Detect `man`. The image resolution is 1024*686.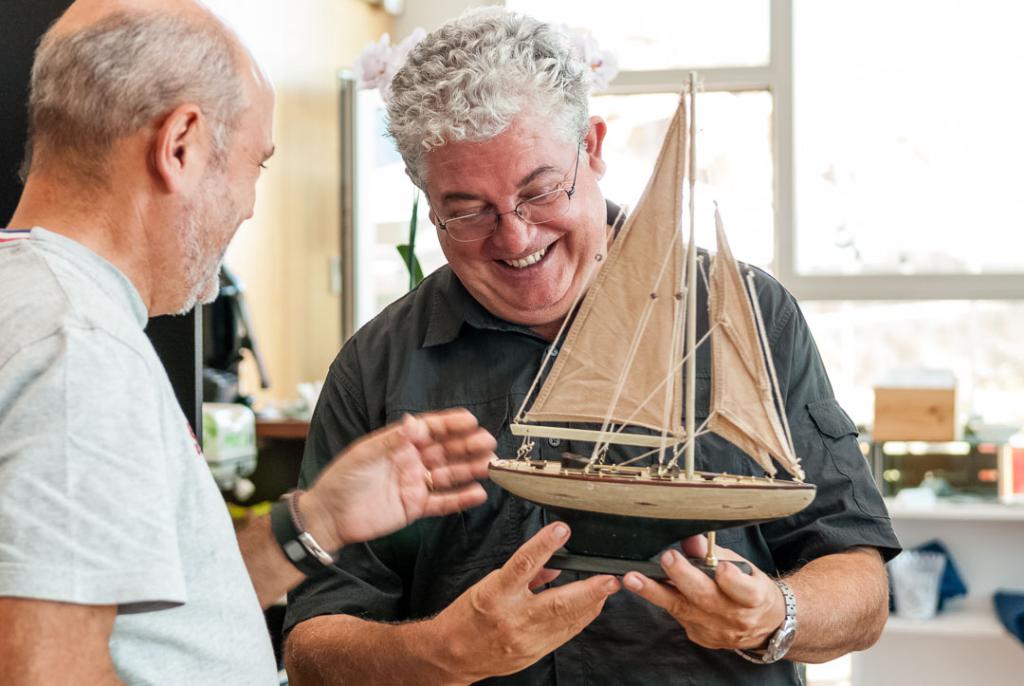
(309, 45, 894, 657).
